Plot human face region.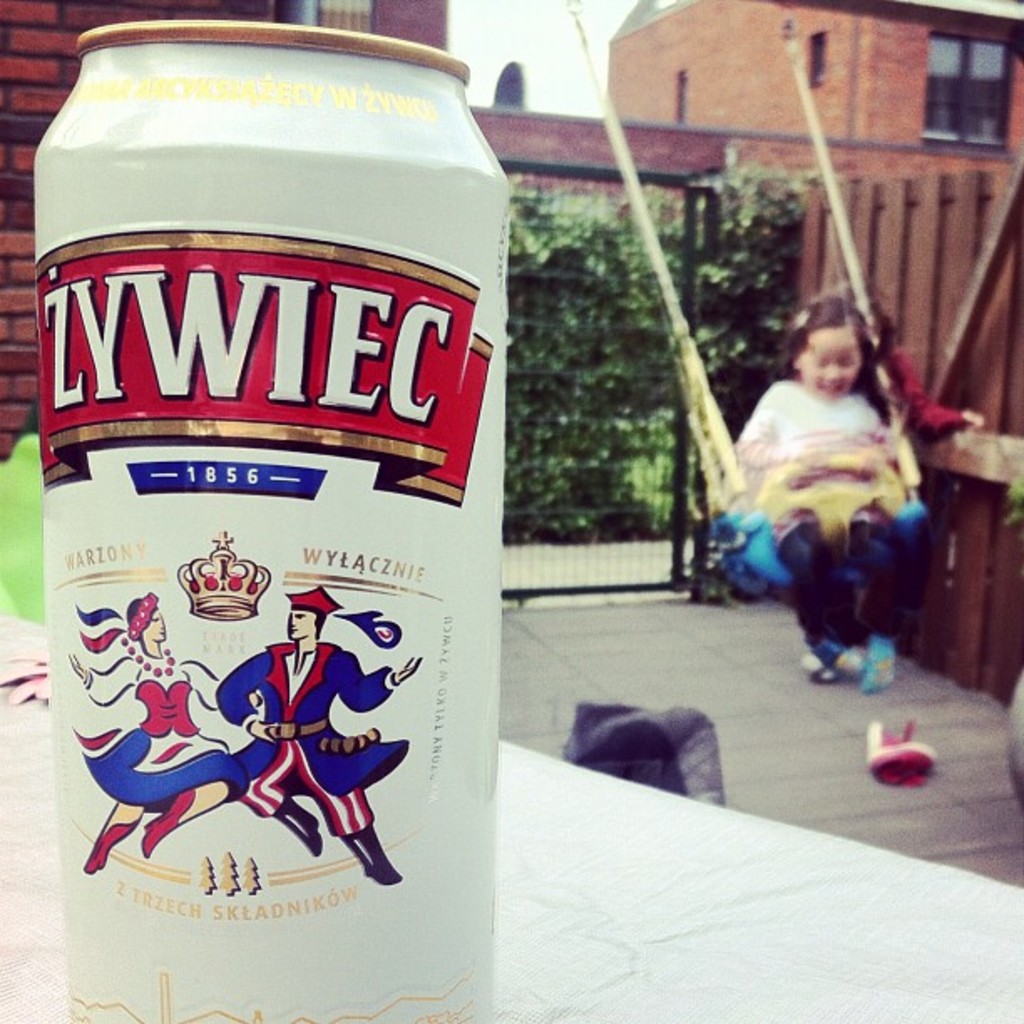
Plotted at pyautogui.locateOnScreen(793, 321, 860, 403).
